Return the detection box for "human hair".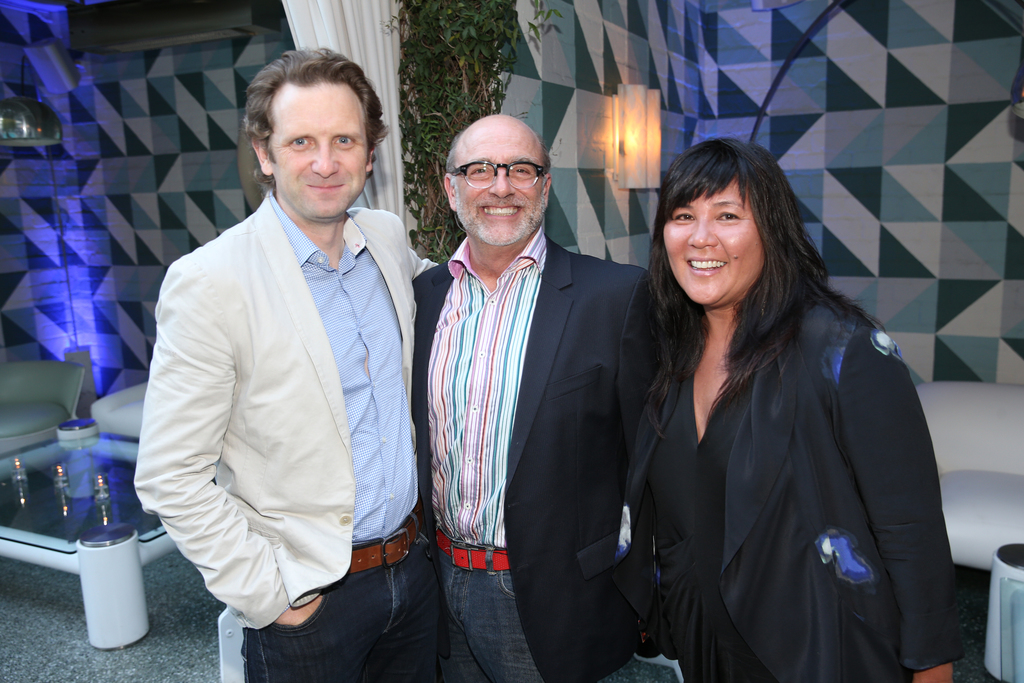
box(227, 46, 369, 204).
